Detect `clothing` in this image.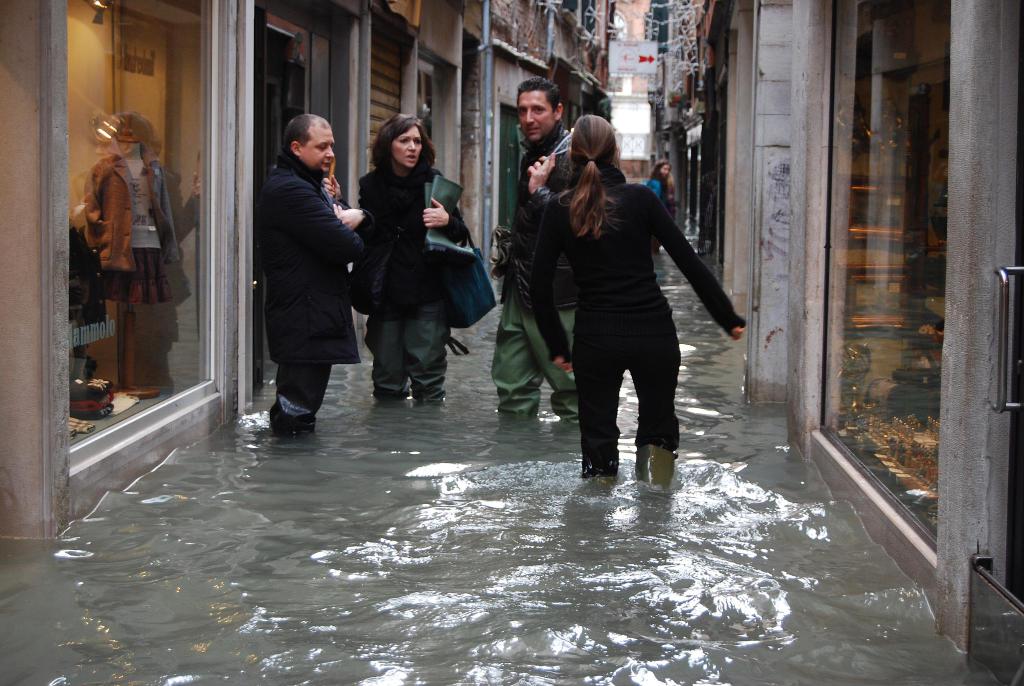
Detection: crop(493, 129, 577, 415).
